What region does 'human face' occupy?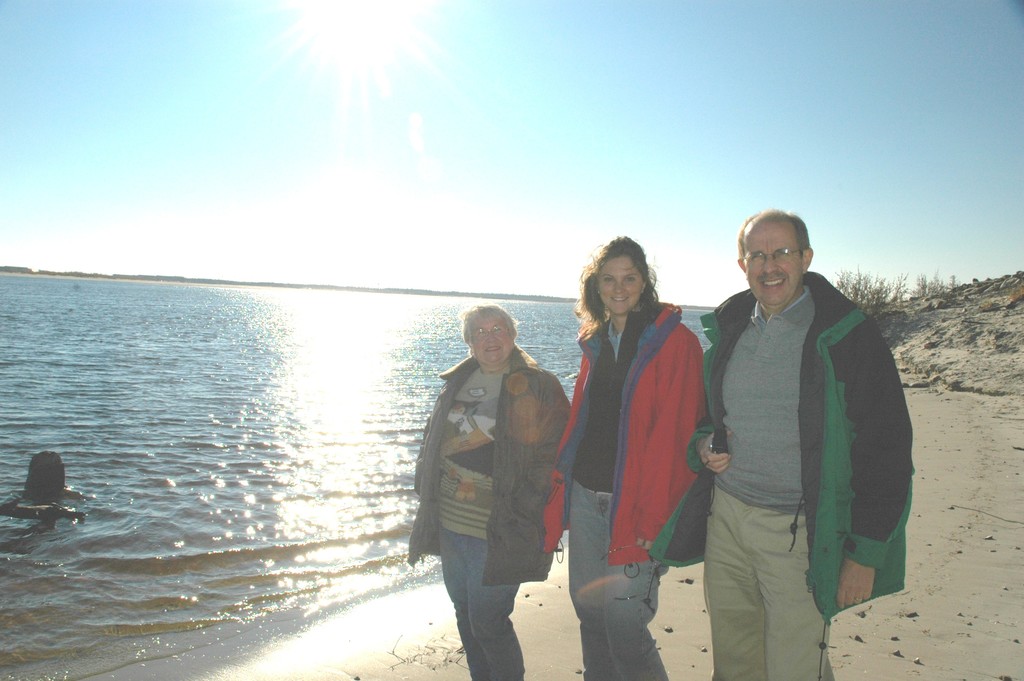
rect(596, 251, 643, 316).
